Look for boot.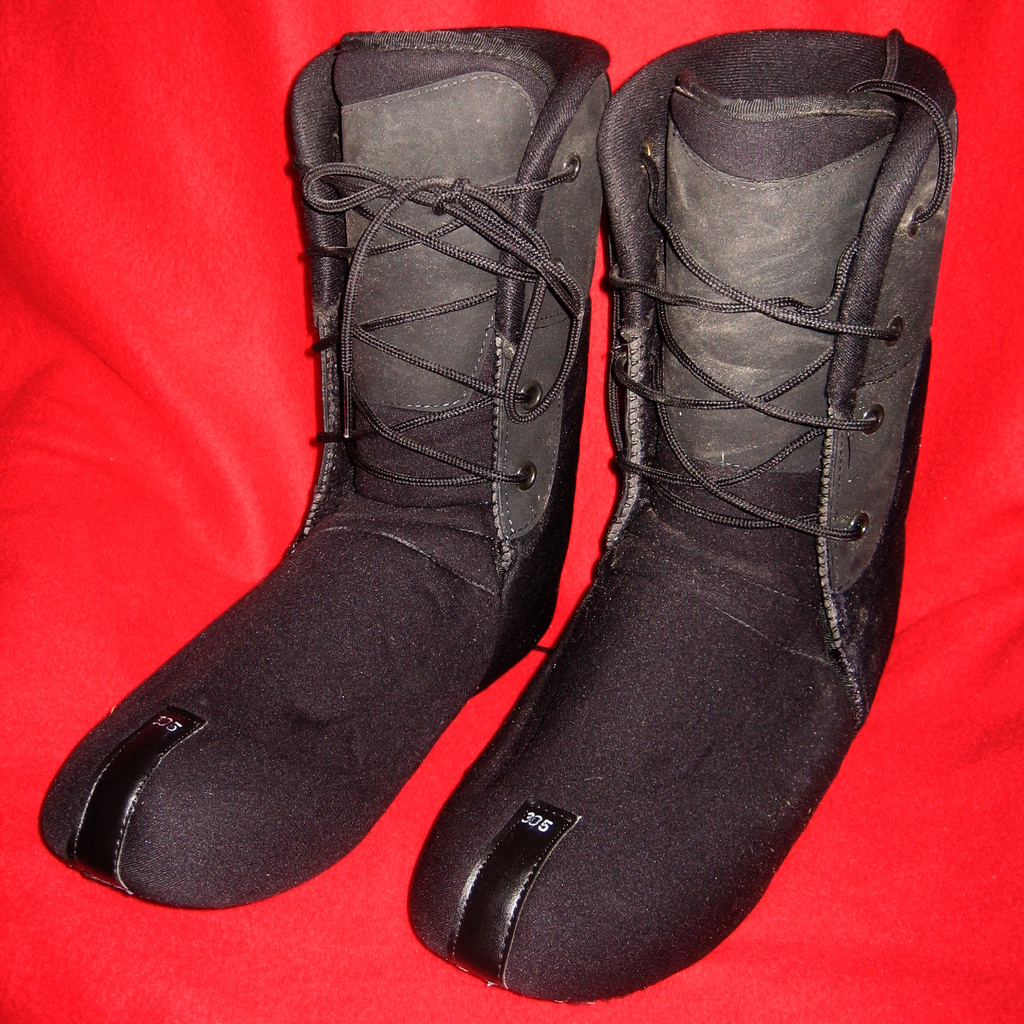
Found: {"left": 408, "top": 25, "right": 964, "bottom": 1007}.
